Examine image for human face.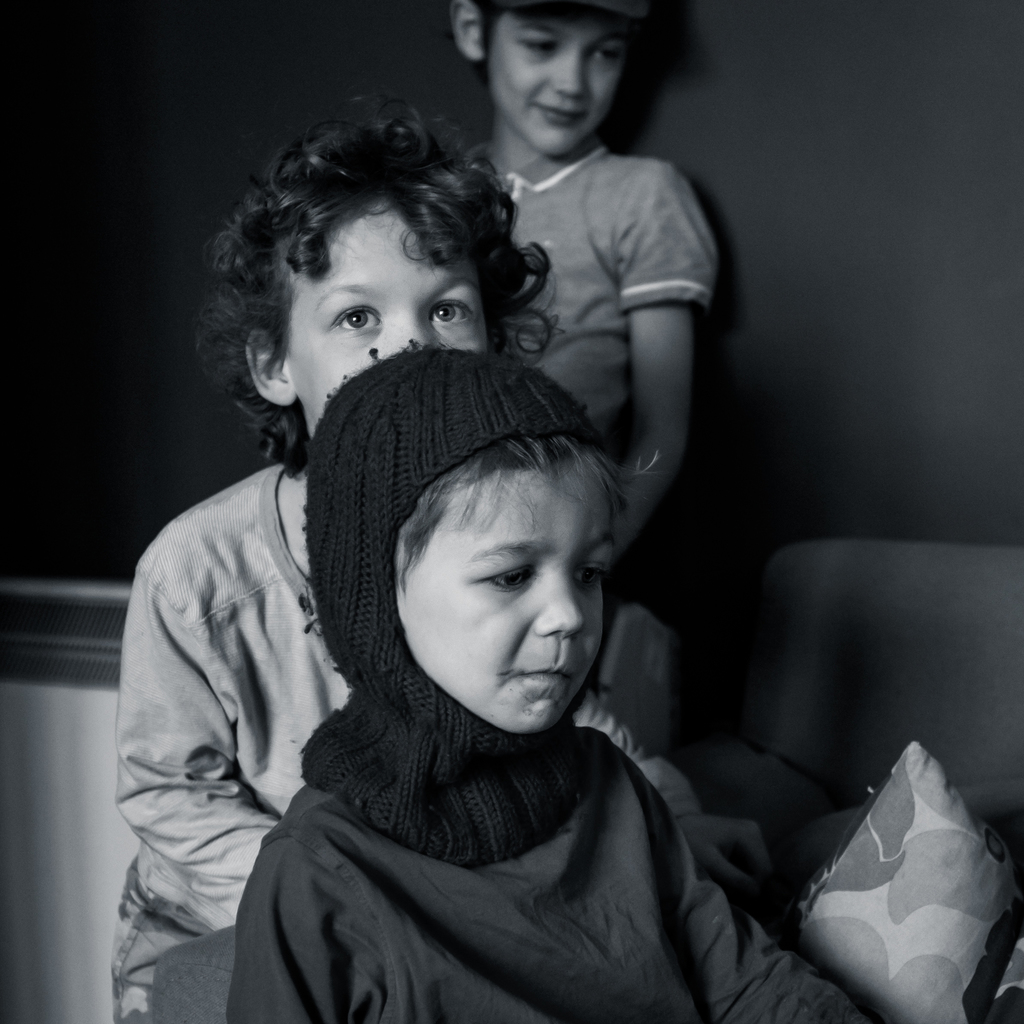
Examination result: select_region(298, 224, 489, 432).
